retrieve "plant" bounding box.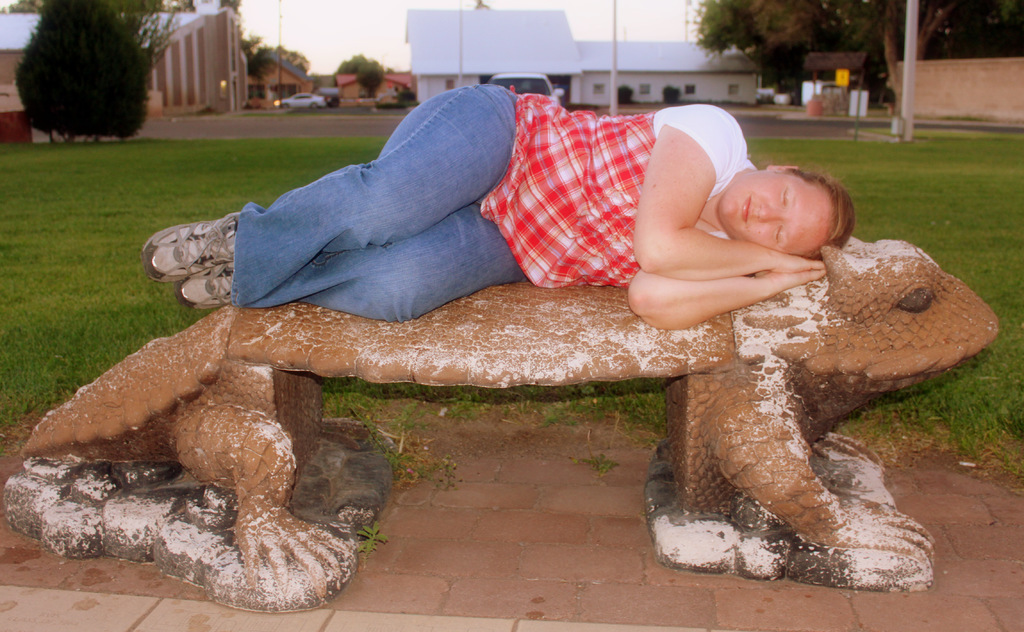
Bounding box: [left=502, top=385, right=542, bottom=418].
